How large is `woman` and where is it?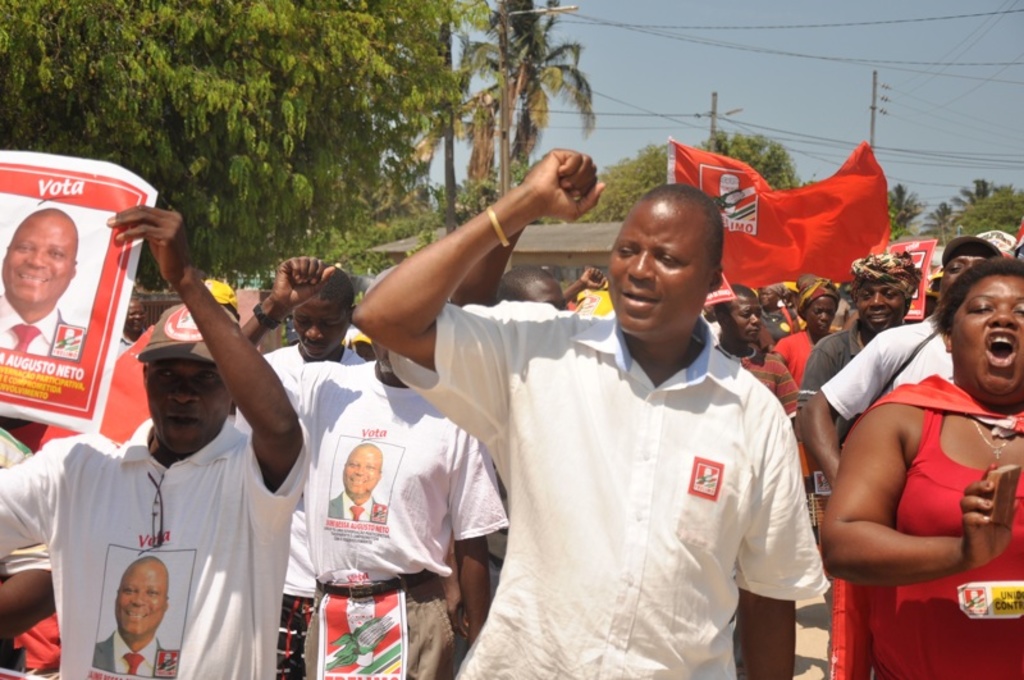
Bounding box: region(771, 265, 851, 506).
